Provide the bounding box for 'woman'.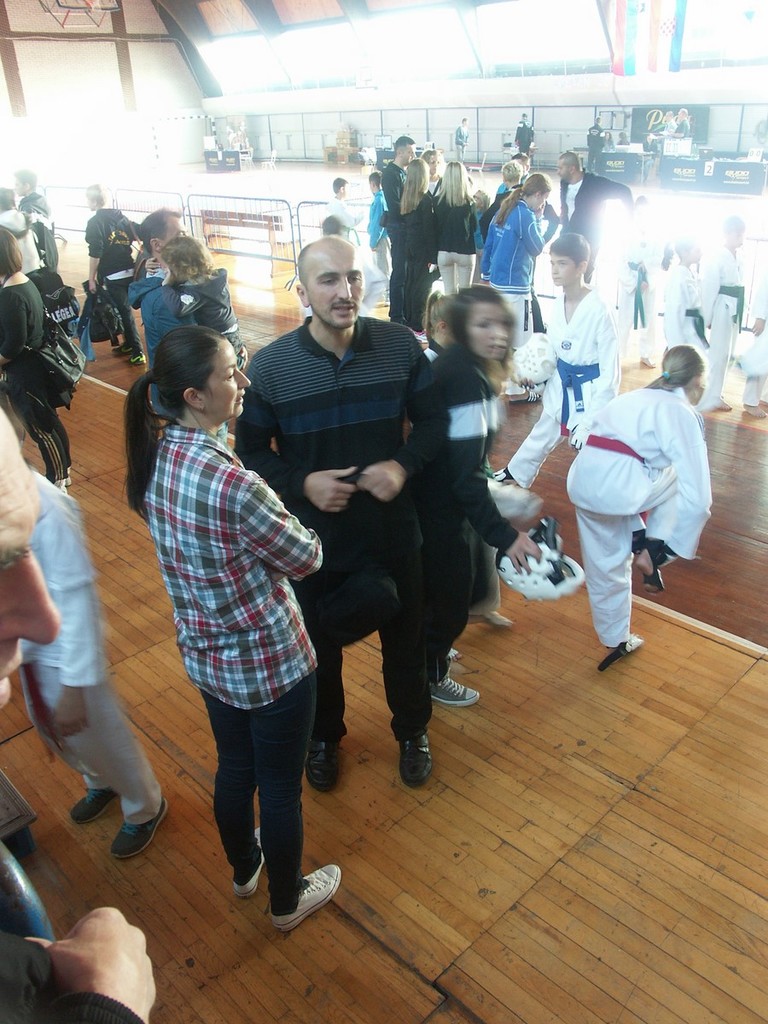
Rect(404, 278, 544, 703).
